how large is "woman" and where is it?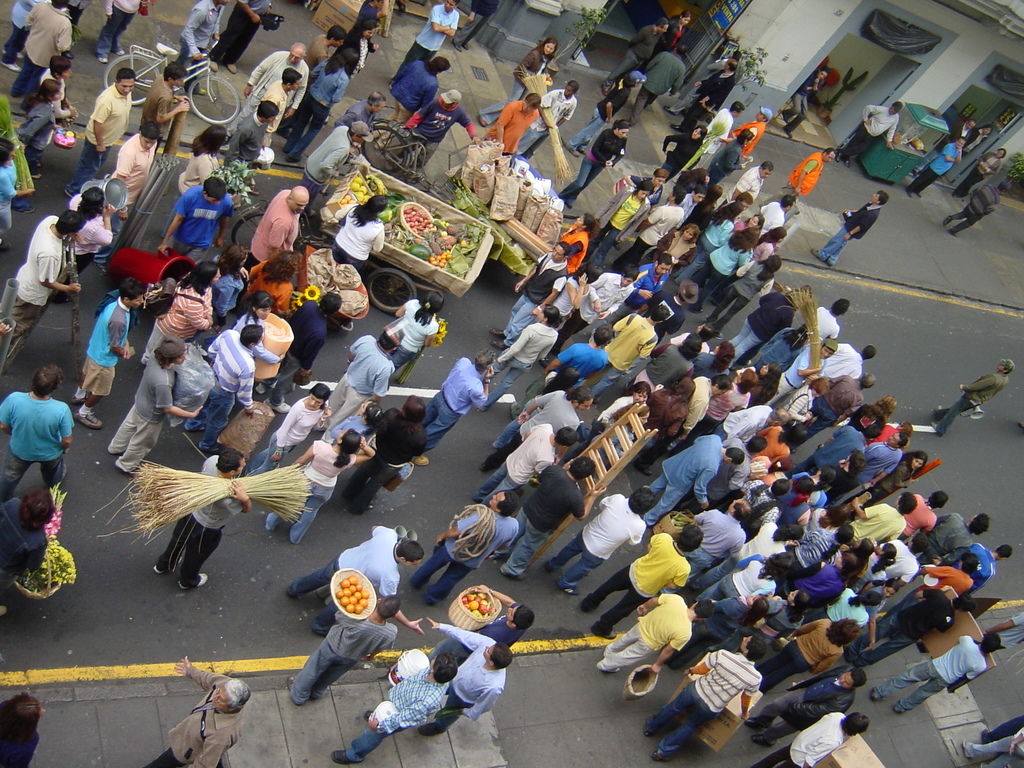
Bounding box: BBox(268, 428, 374, 551).
